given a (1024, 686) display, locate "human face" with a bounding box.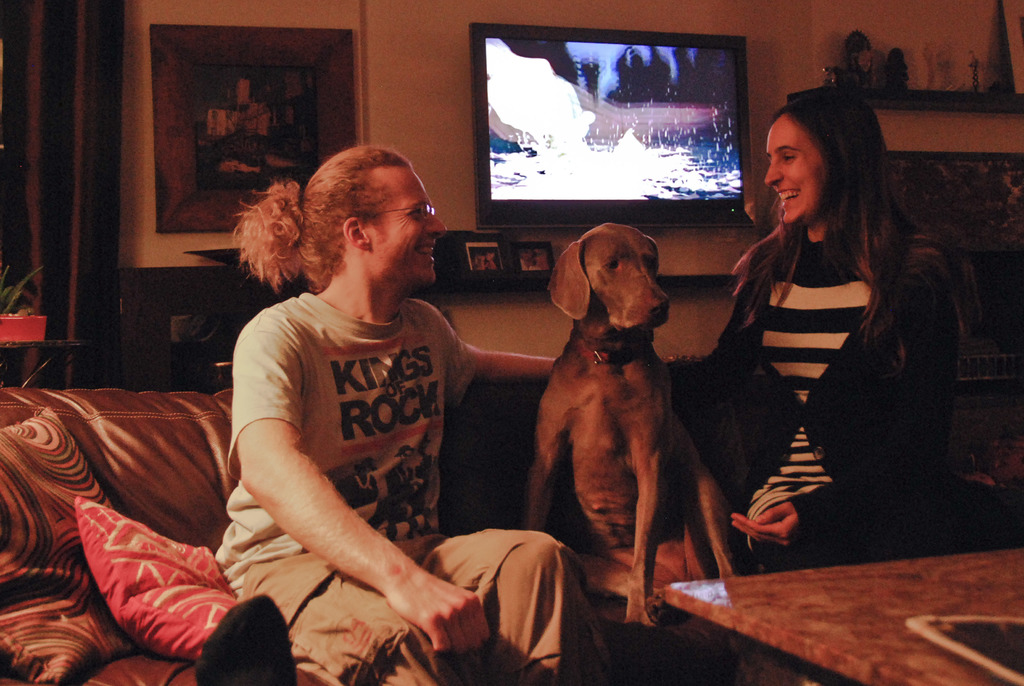
Located: select_region(765, 111, 824, 225).
